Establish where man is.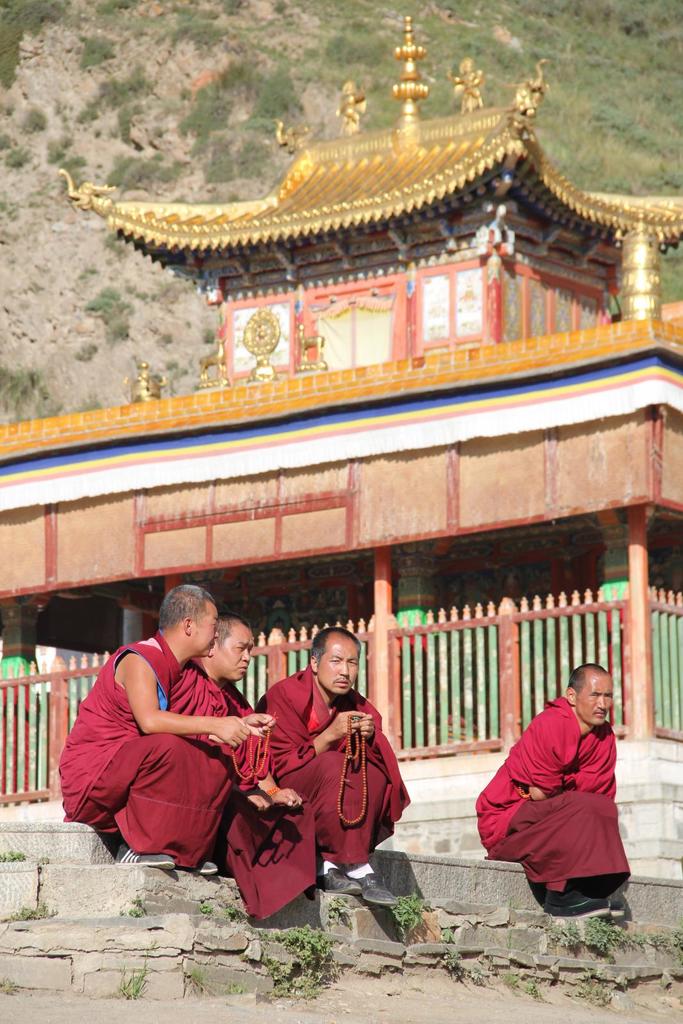
Established at [left=474, top=664, right=633, bottom=921].
